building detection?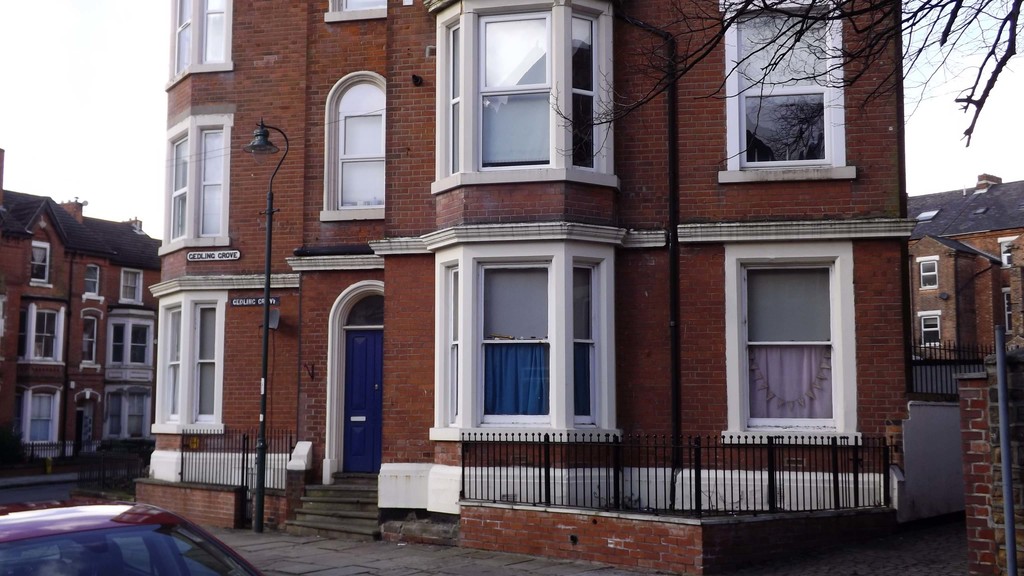
crop(909, 226, 1023, 365)
